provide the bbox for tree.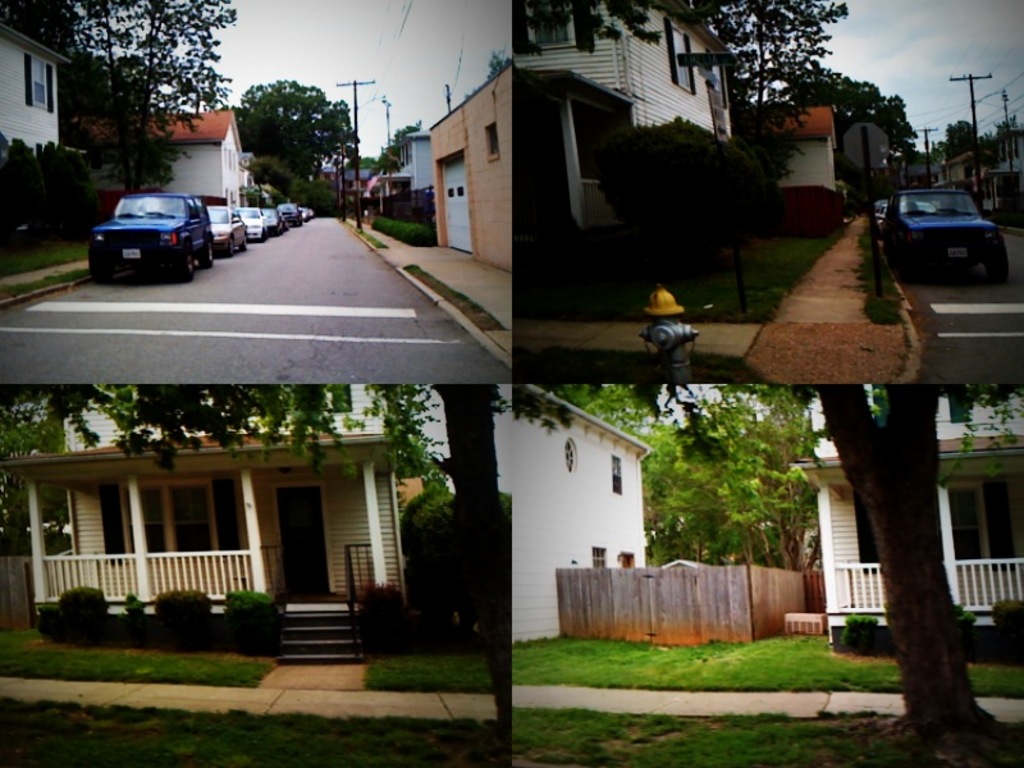
bbox=(946, 115, 980, 161).
